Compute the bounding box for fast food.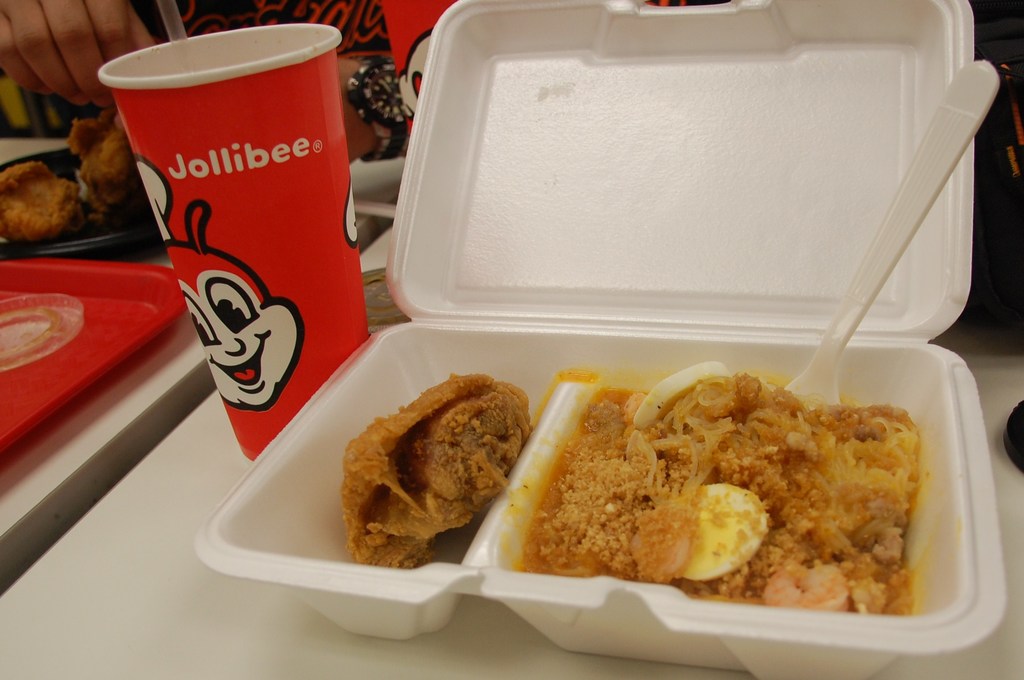
(left=491, top=364, right=959, bottom=617).
